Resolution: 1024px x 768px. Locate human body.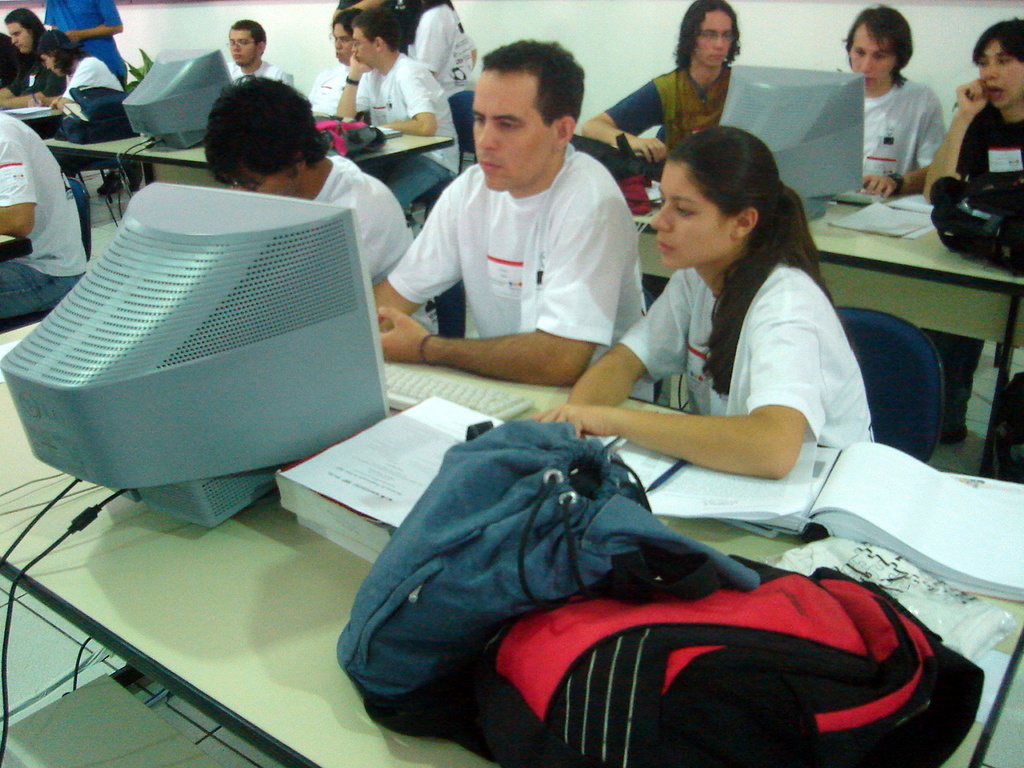
crop(0, 117, 94, 333).
